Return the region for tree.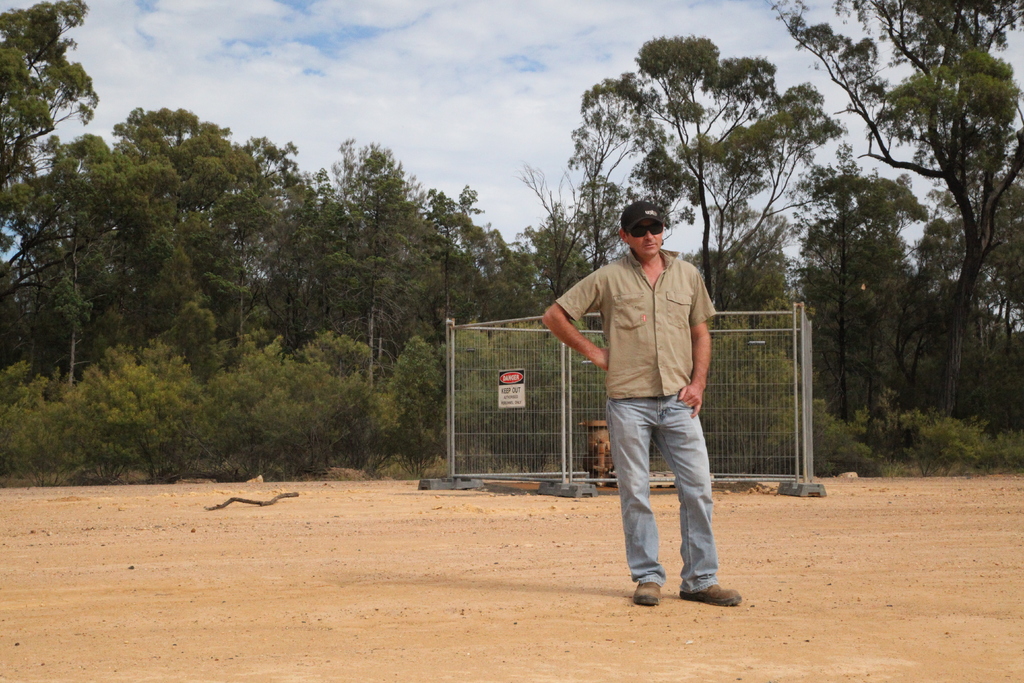
left=111, top=104, right=289, bottom=393.
